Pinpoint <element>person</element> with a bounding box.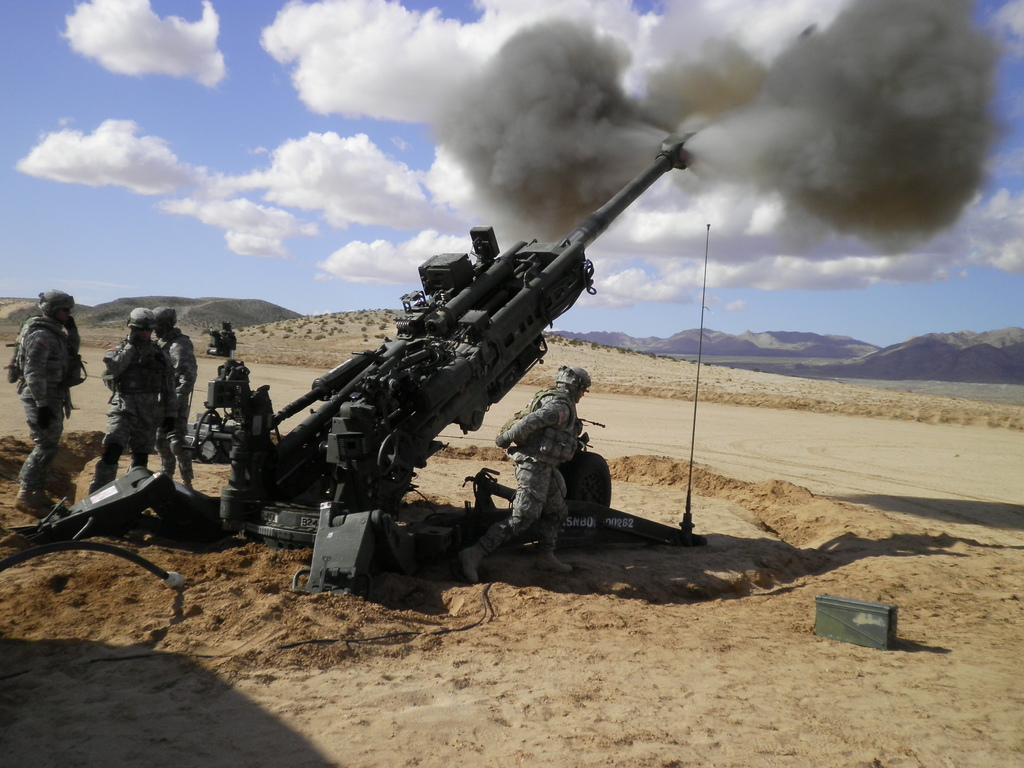
x1=456, y1=364, x2=591, y2=583.
